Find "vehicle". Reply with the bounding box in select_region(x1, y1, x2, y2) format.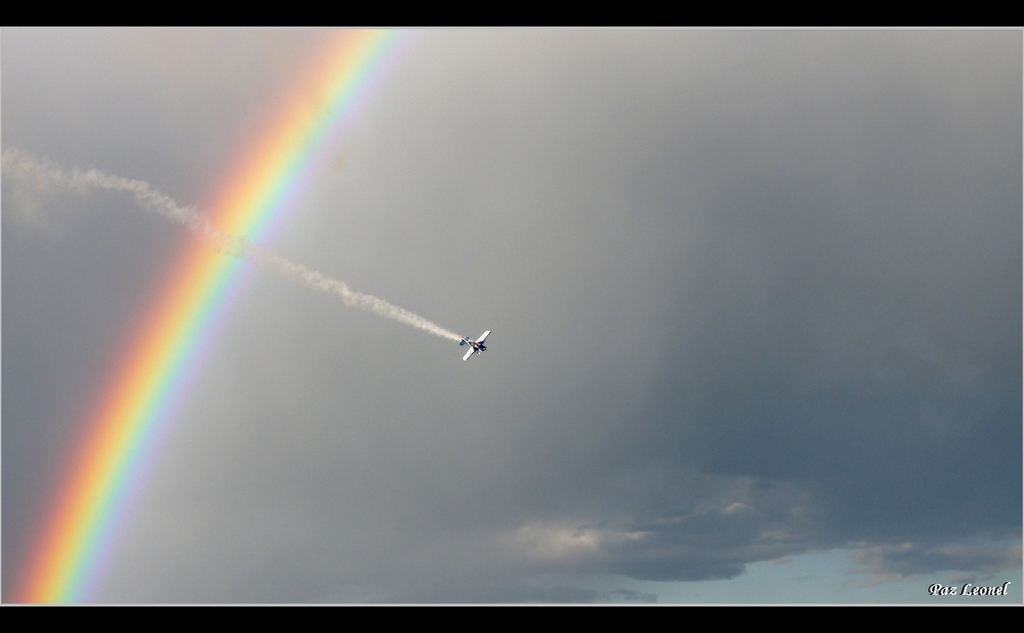
select_region(456, 331, 495, 361).
